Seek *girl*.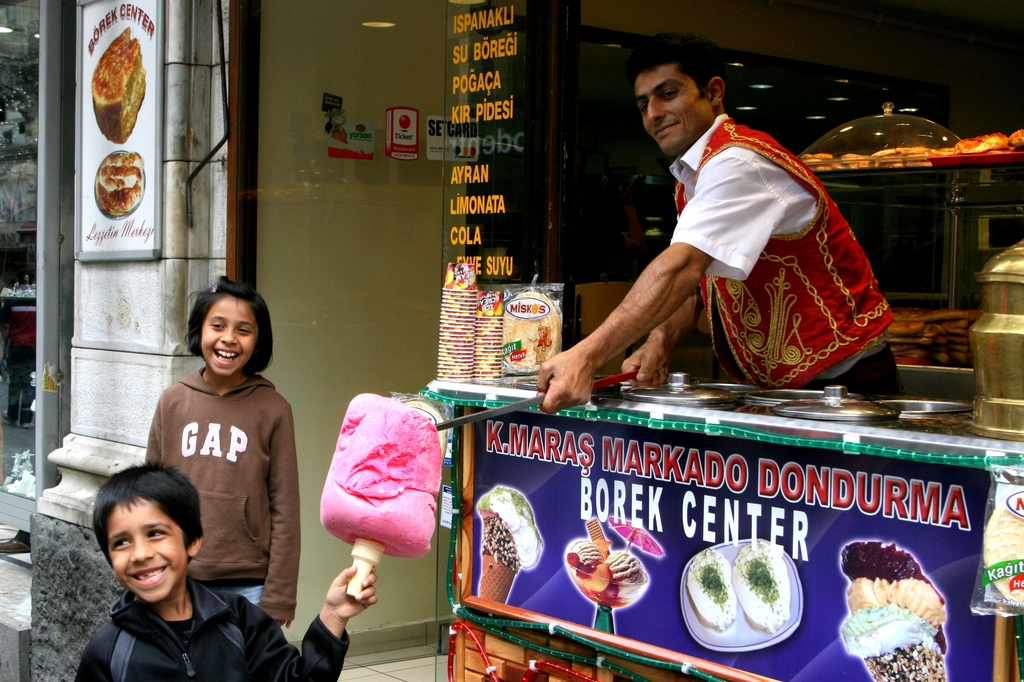
select_region(146, 278, 300, 630).
